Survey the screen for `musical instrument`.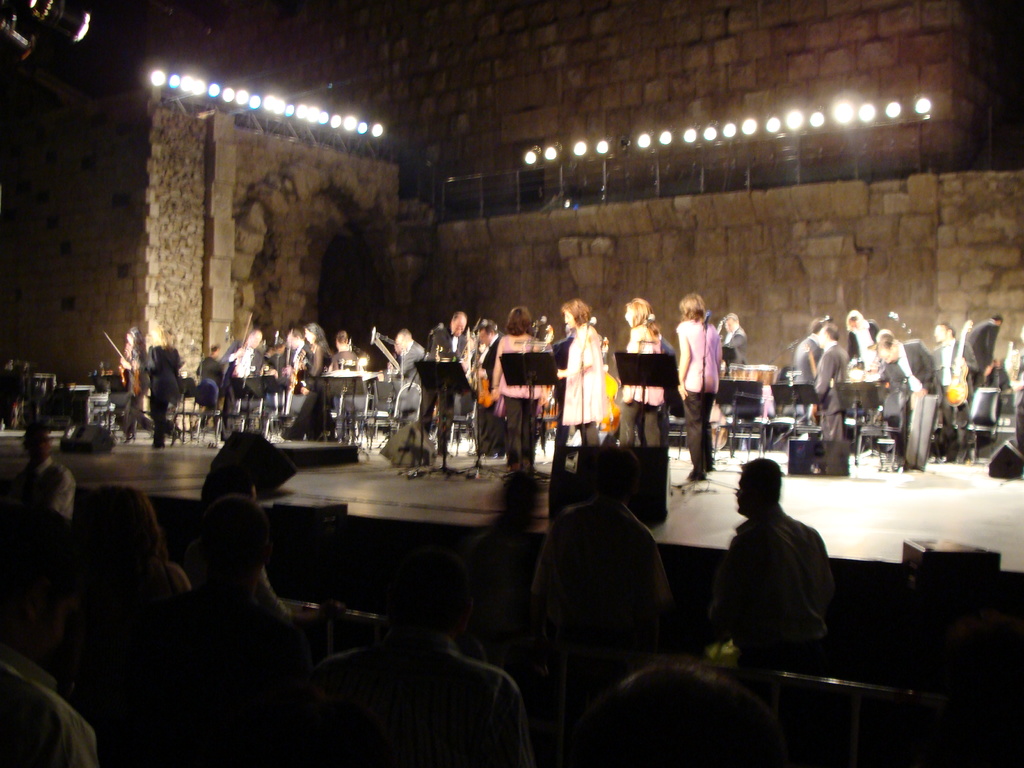
Survey found: (596, 331, 622, 433).
